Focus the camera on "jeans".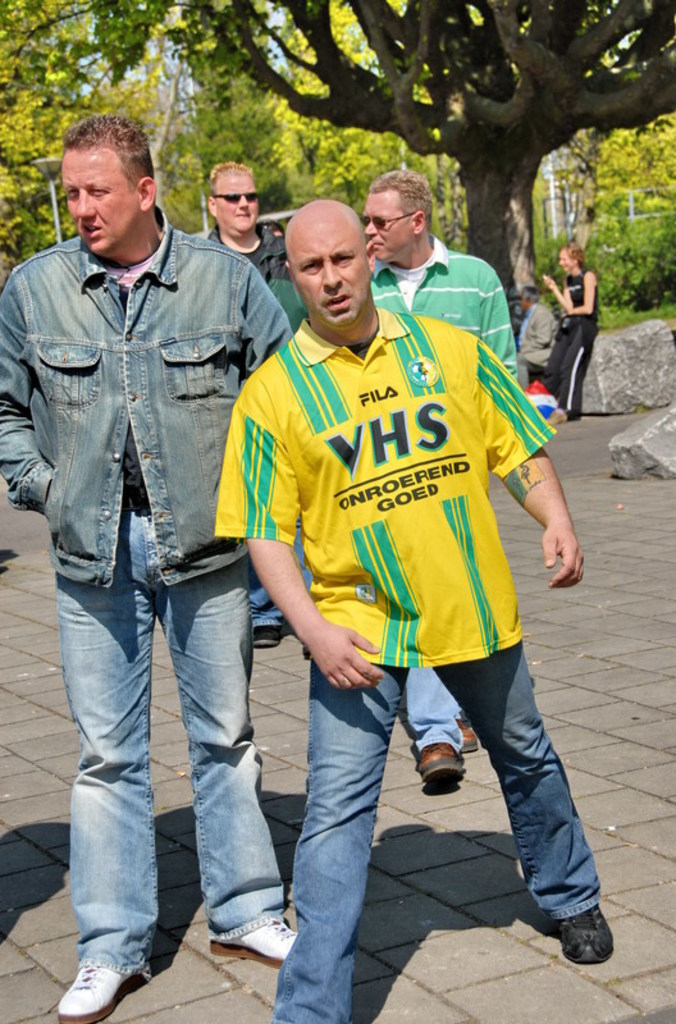
Focus region: 406,666,467,755.
